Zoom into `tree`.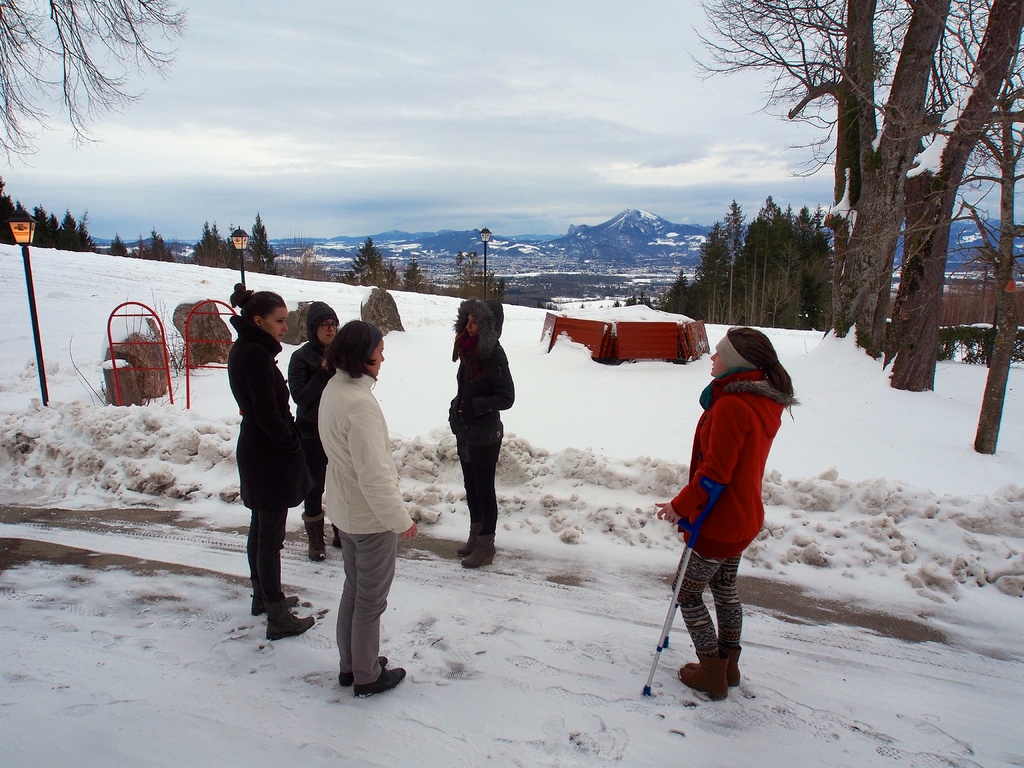
Zoom target: left=682, top=0, right=916, bottom=355.
